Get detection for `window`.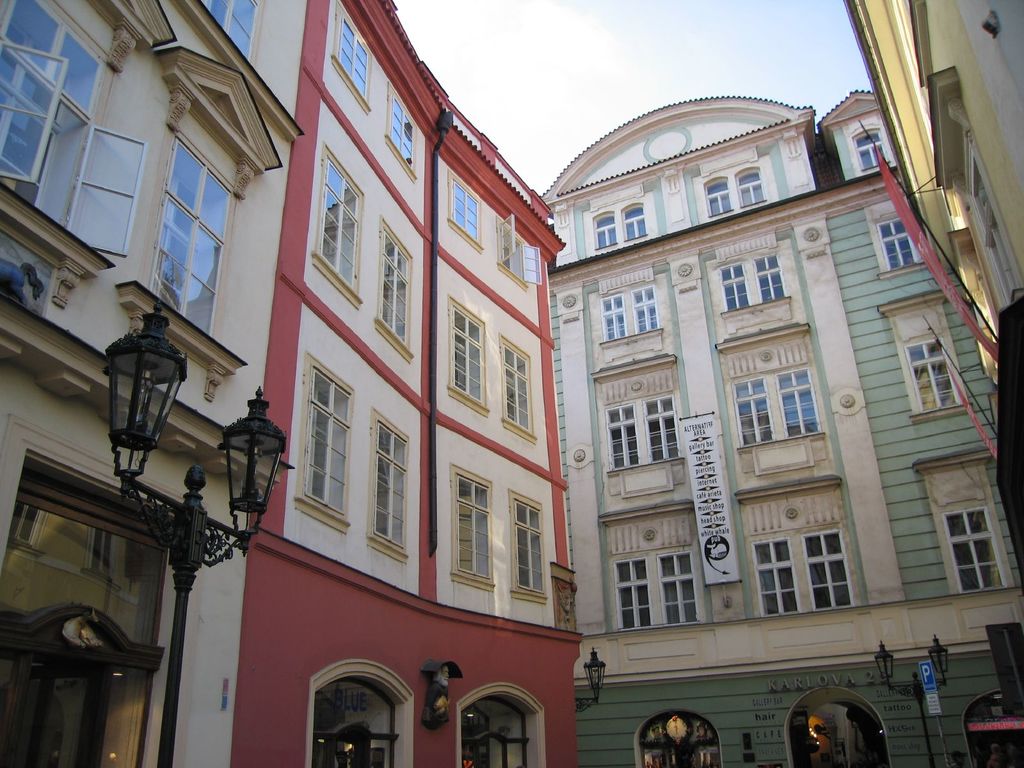
Detection: (854,118,893,173).
